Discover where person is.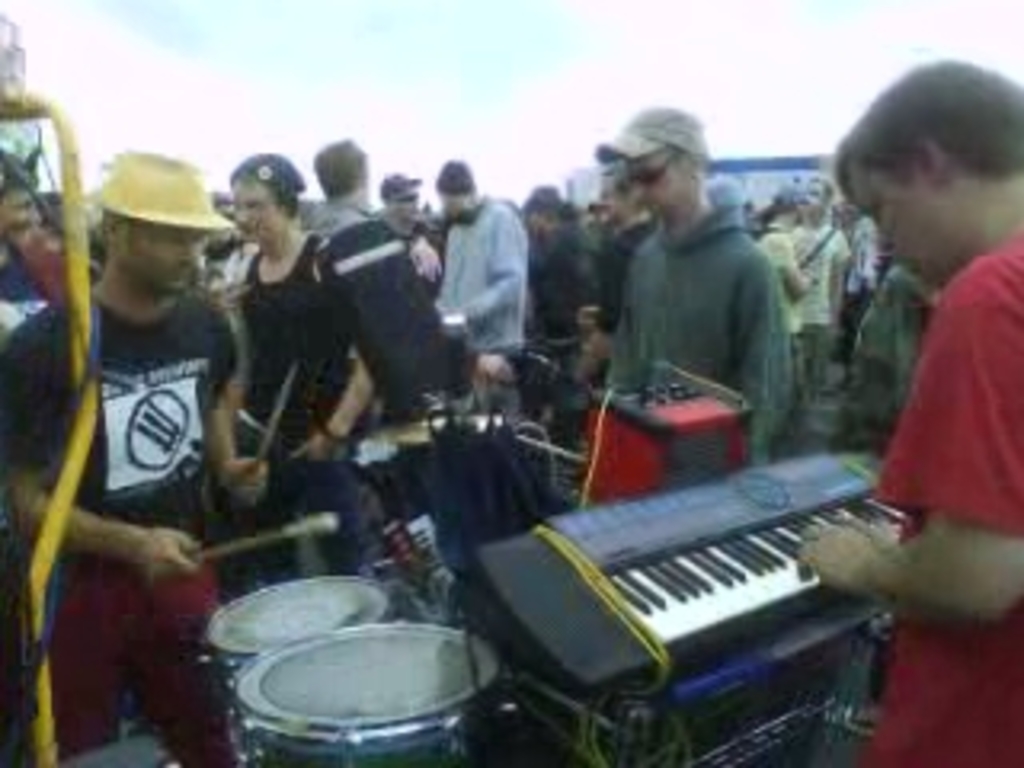
Discovered at 192/192/259/288.
